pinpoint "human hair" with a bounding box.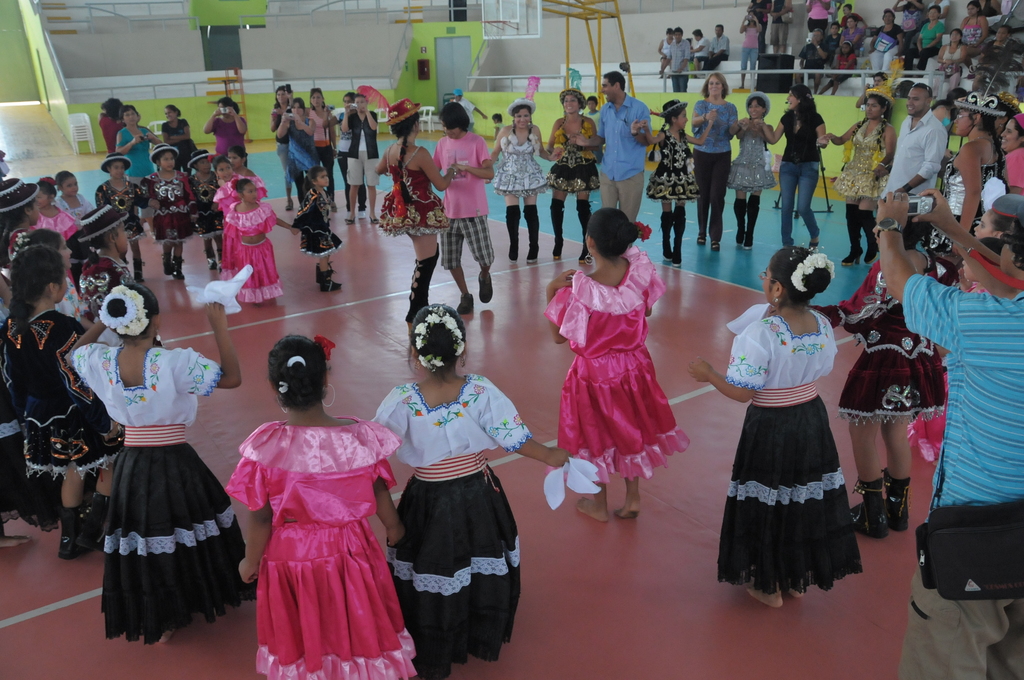
box=[647, 108, 695, 165].
